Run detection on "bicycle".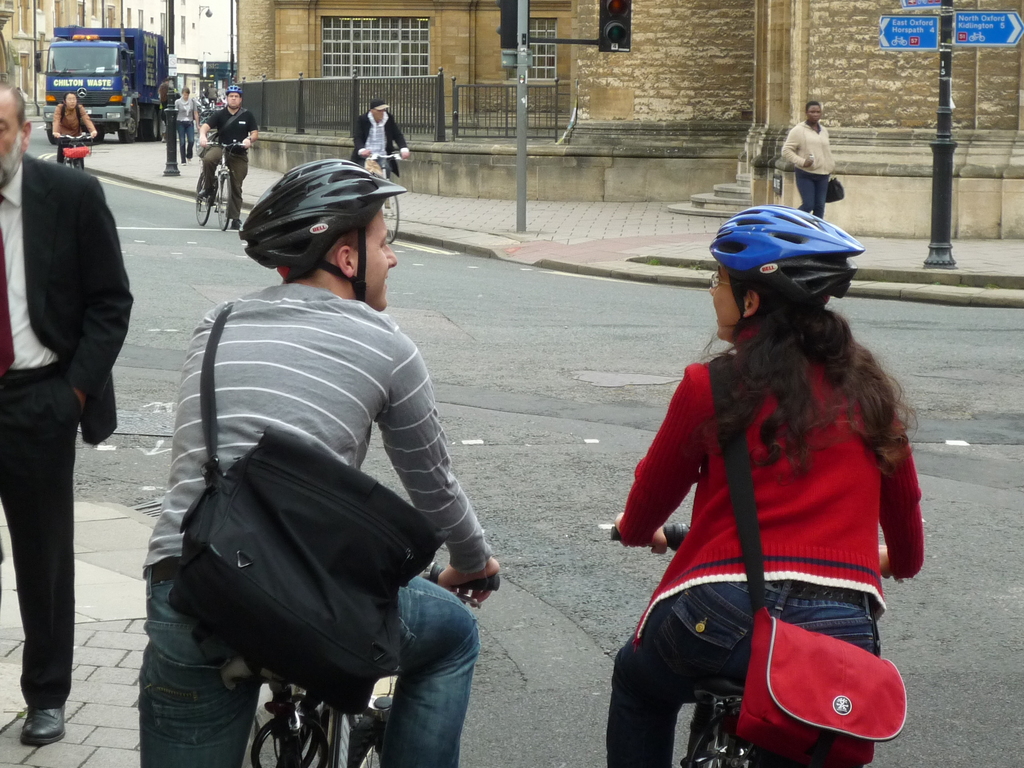
Result: 608, 525, 892, 767.
